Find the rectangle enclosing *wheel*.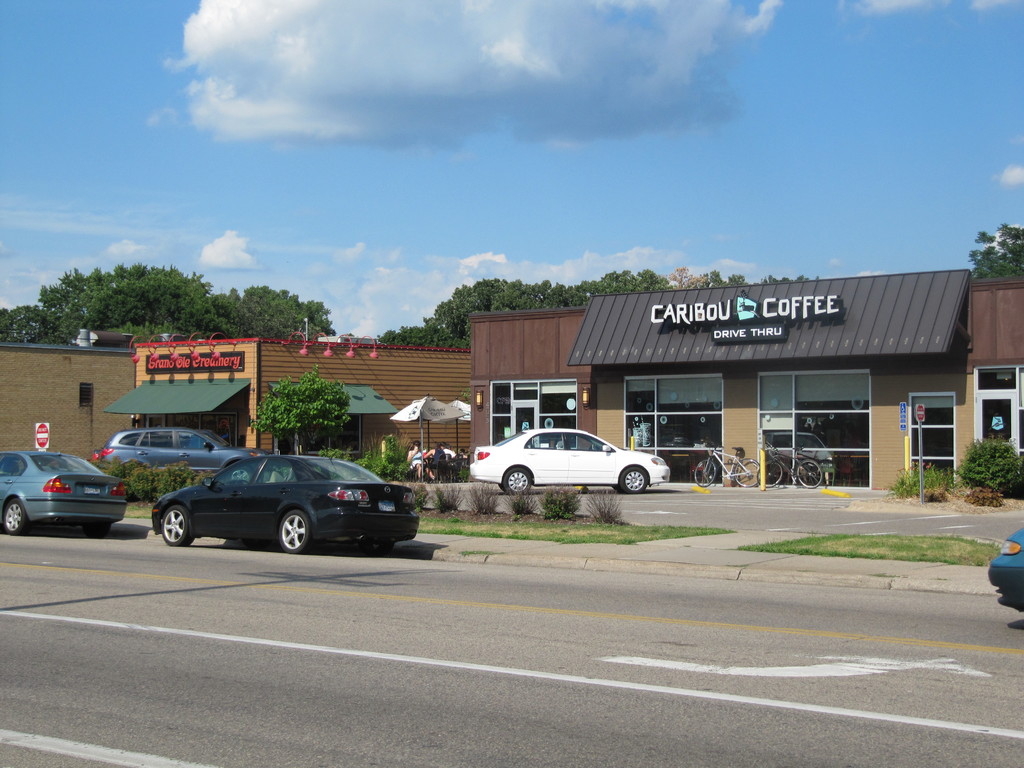
(left=4, top=500, right=31, bottom=536).
